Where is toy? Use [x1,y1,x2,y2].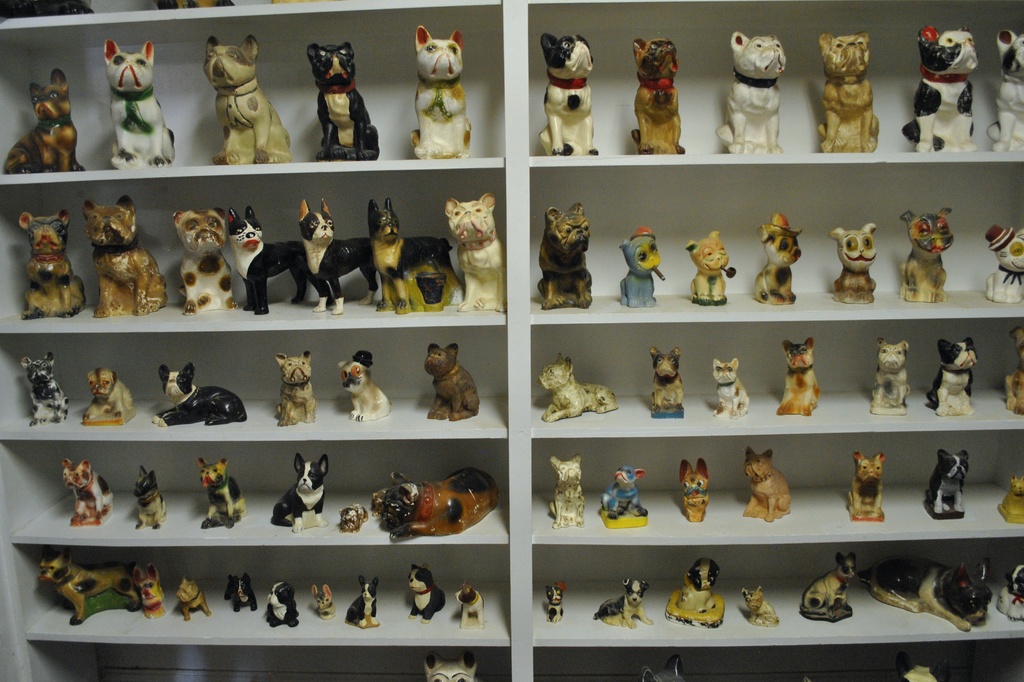
[678,463,714,521].
